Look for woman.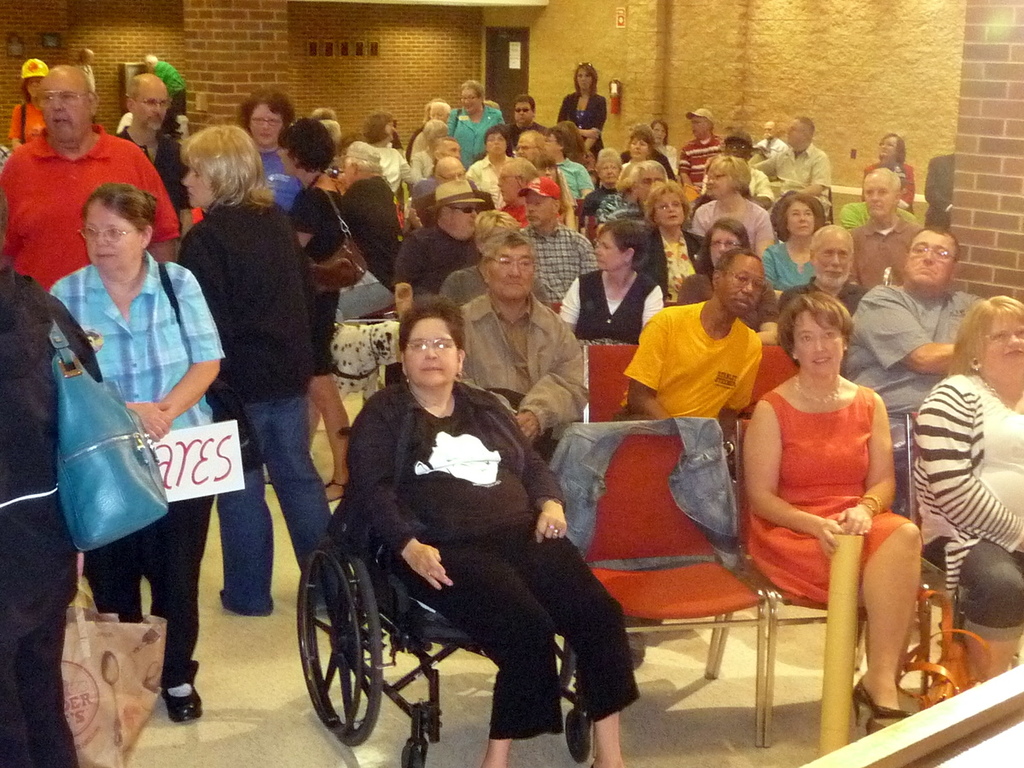
Found: x1=673 y1=212 x2=761 y2=301.
